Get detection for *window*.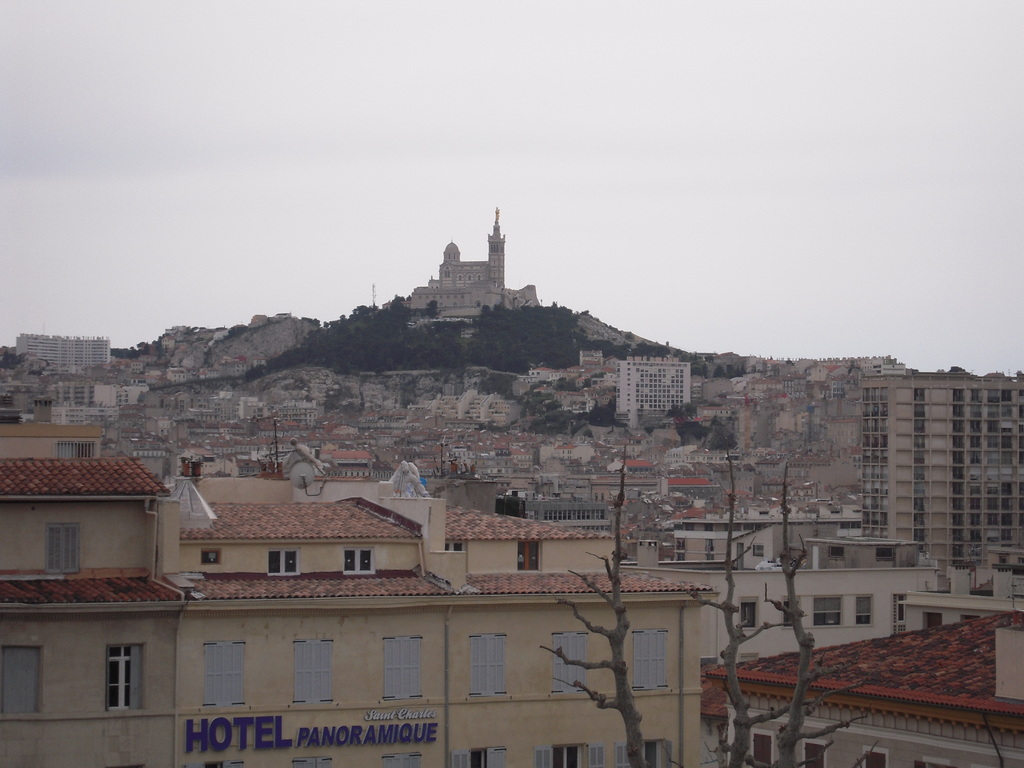
Detection: [535,742,605,767].
